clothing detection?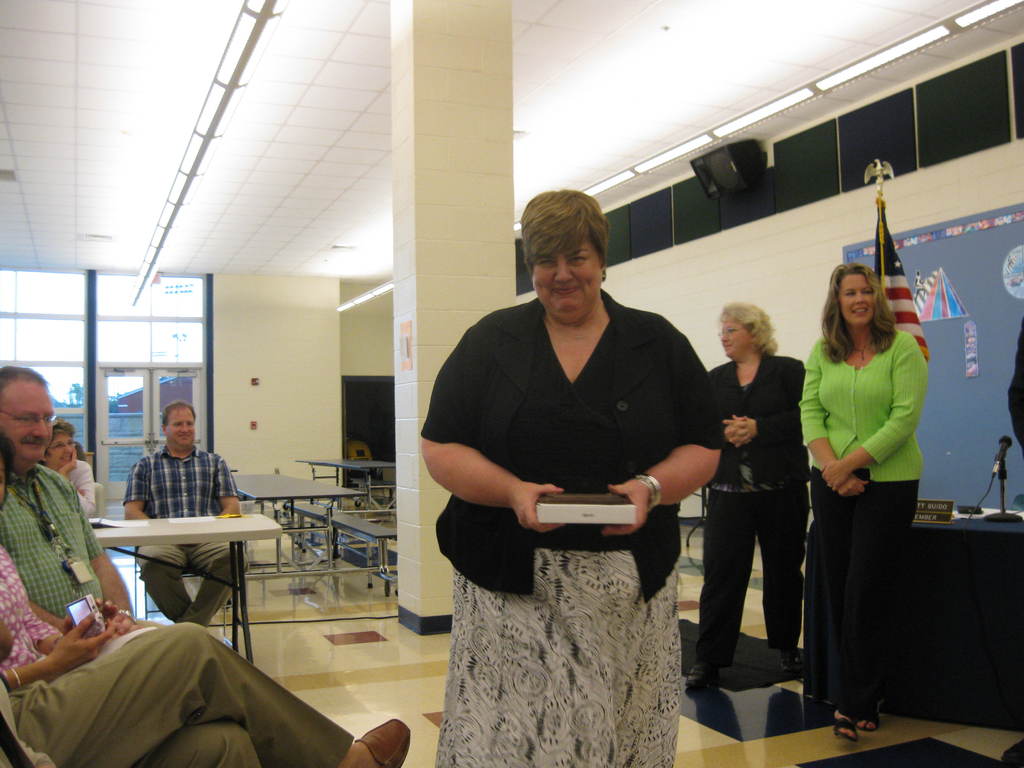
region(0, 466, 136, 631)
